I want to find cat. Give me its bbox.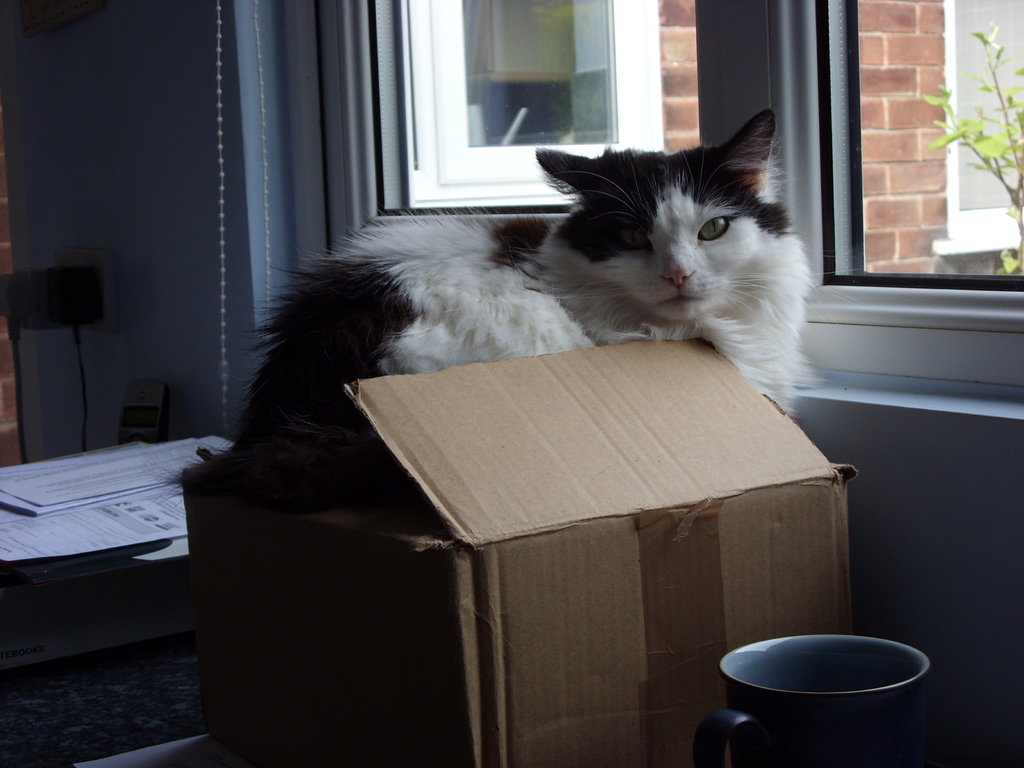
Rect(149, 108, 863, 518).
